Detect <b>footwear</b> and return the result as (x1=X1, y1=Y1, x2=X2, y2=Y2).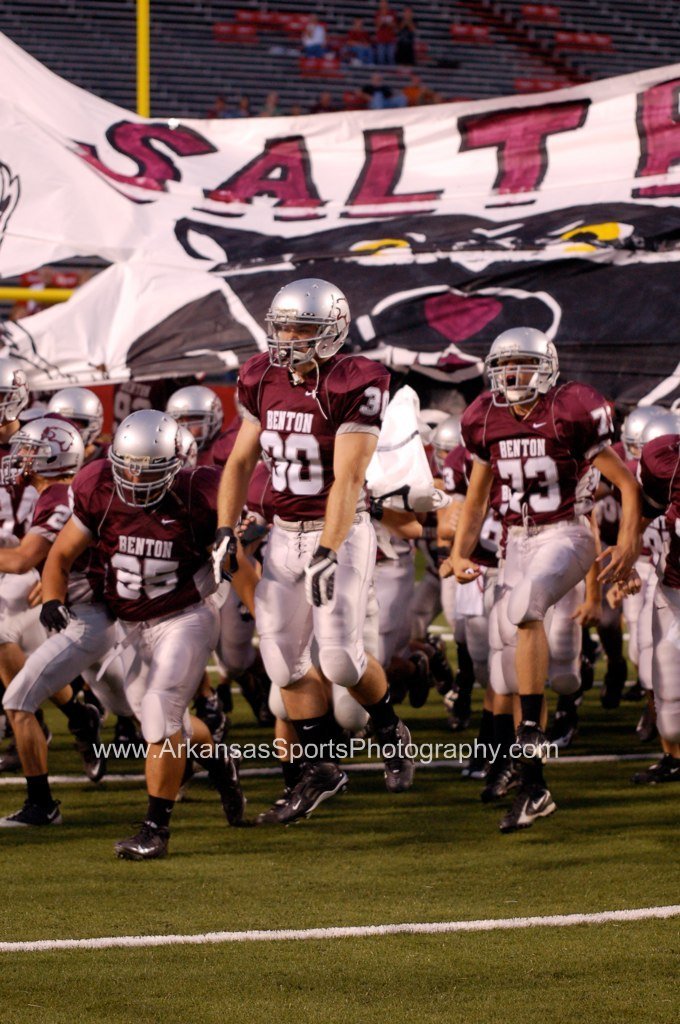
(x1=397, y1=647, x2=441, y2=714).
